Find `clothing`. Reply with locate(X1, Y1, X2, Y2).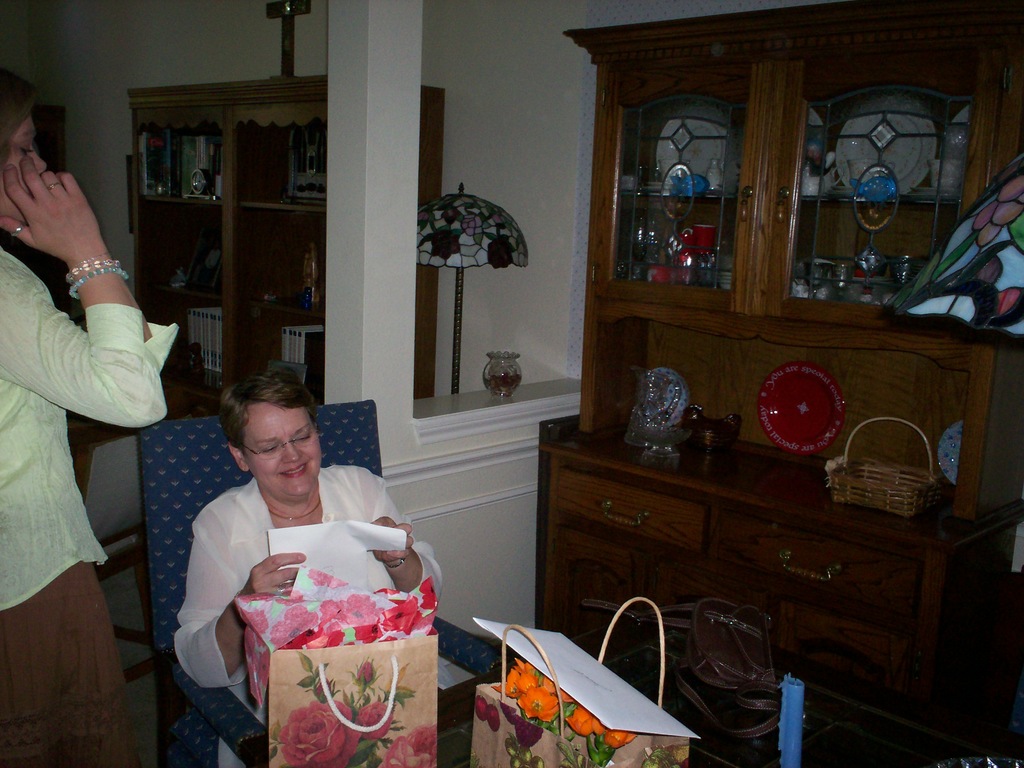
locate(0, 246, 179, 767).
